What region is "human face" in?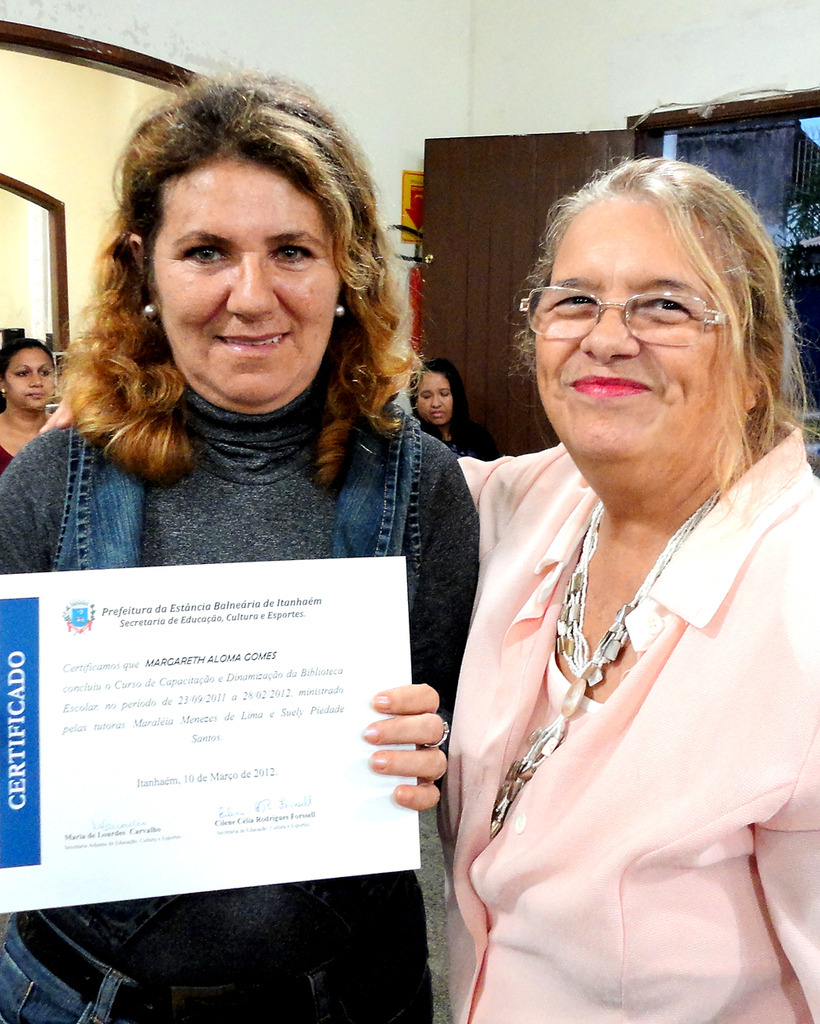
rect(415, 372, 453, 421).
